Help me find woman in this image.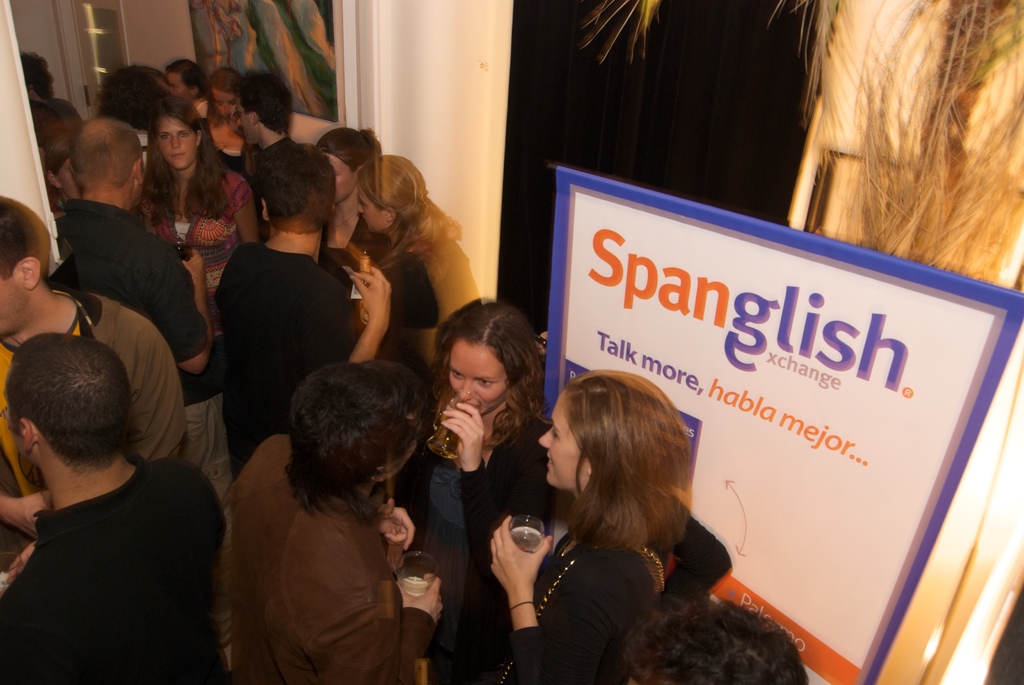
Found it: <region>309, 126, 383, 293</region>.
